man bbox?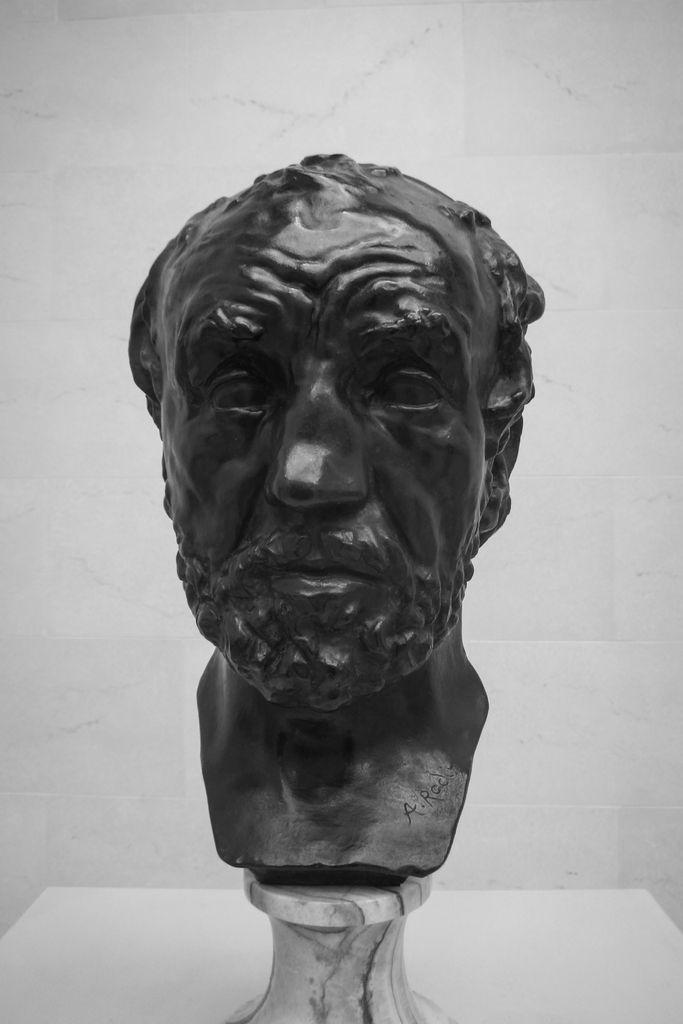
box=[96, 142, 607, 1021]
